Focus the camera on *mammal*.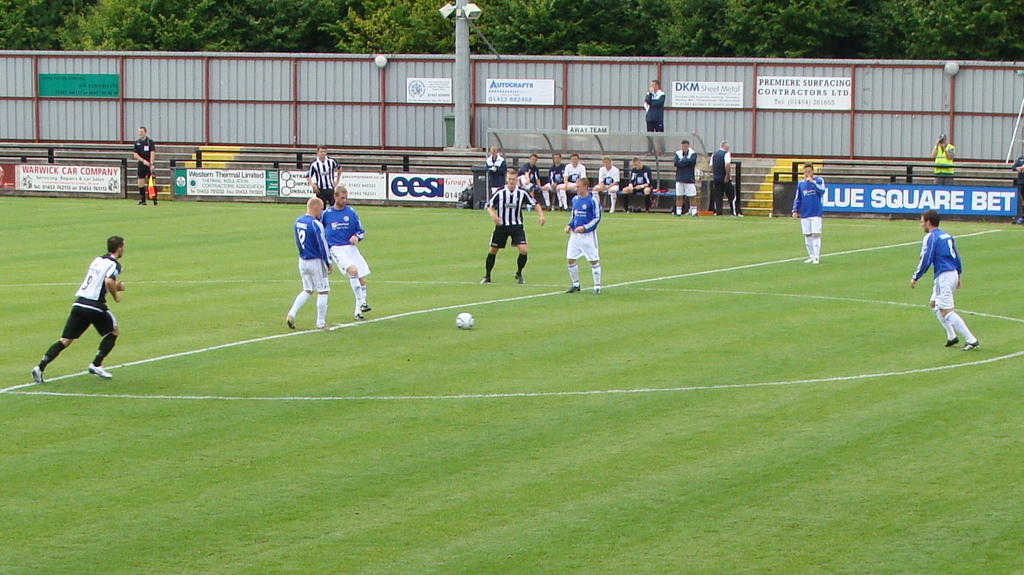
Focus region: BBox(590, 156, 623, 212).
